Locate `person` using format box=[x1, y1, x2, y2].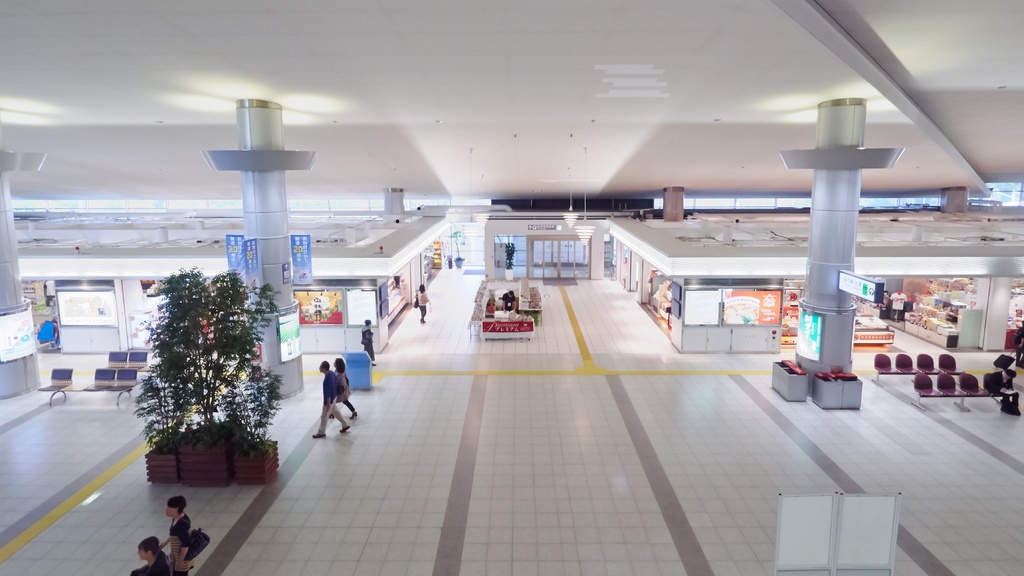
box=[155, 496, 198, 575].
